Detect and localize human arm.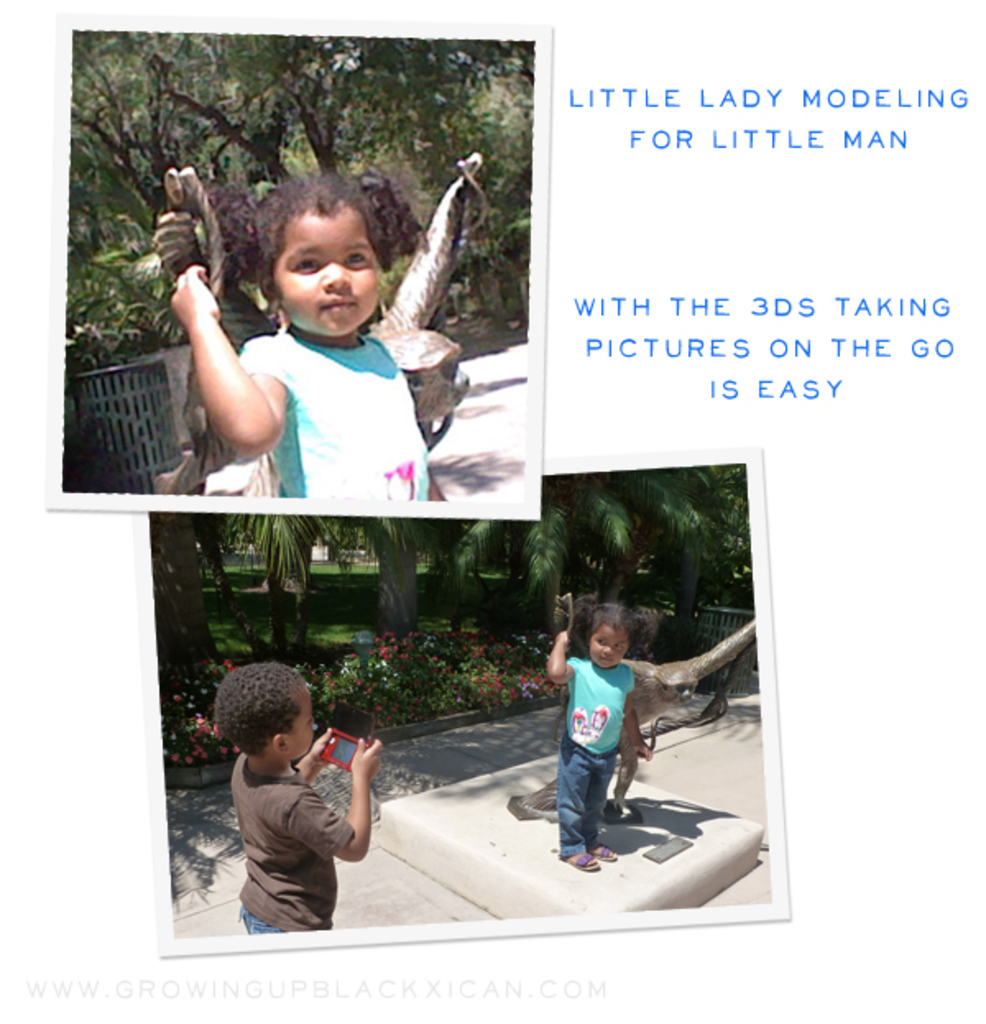
Localized at (left=616, top=669, right=654, bottom=758).
